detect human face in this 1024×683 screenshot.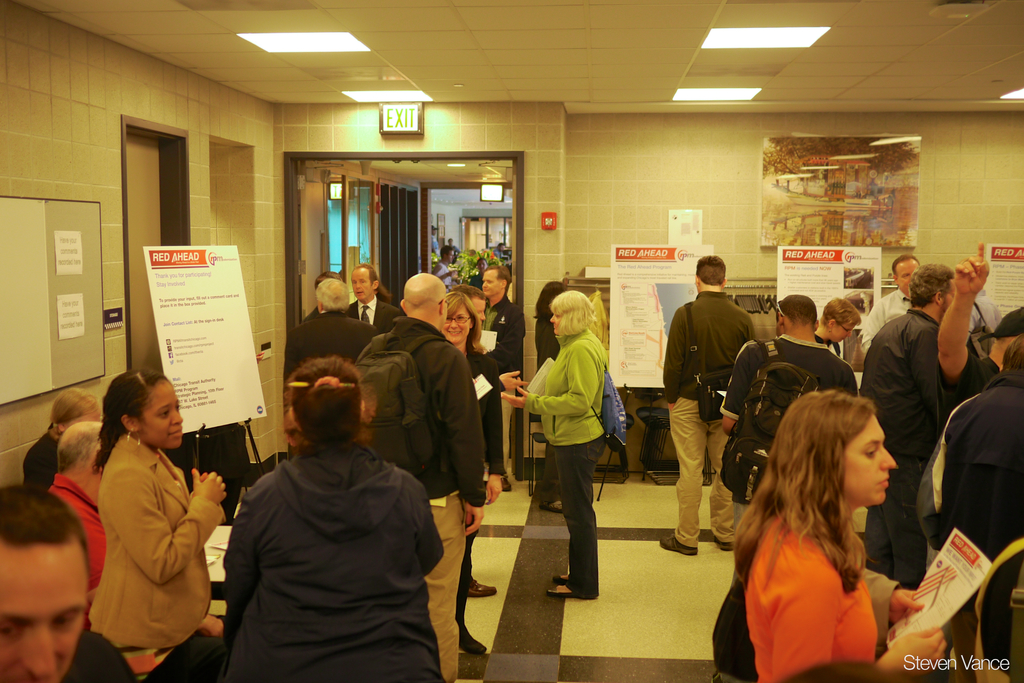
Detection: [0,546,89,682].
